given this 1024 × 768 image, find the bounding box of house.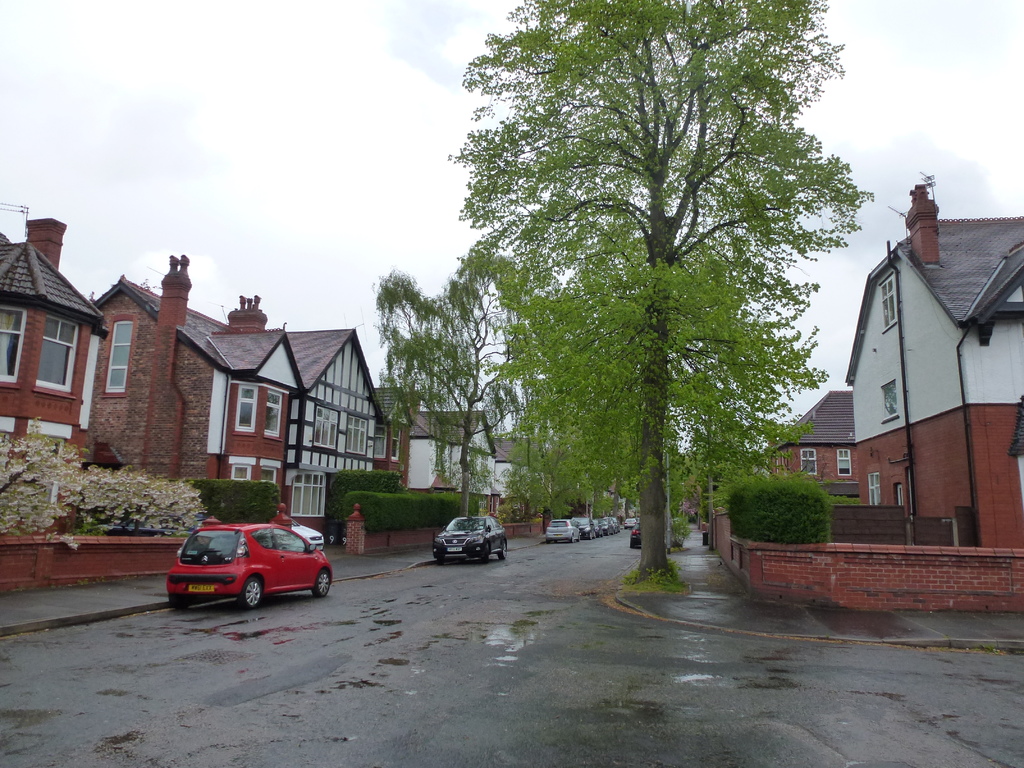
[x1=797, y1=189, x2=1011, y2=579].
